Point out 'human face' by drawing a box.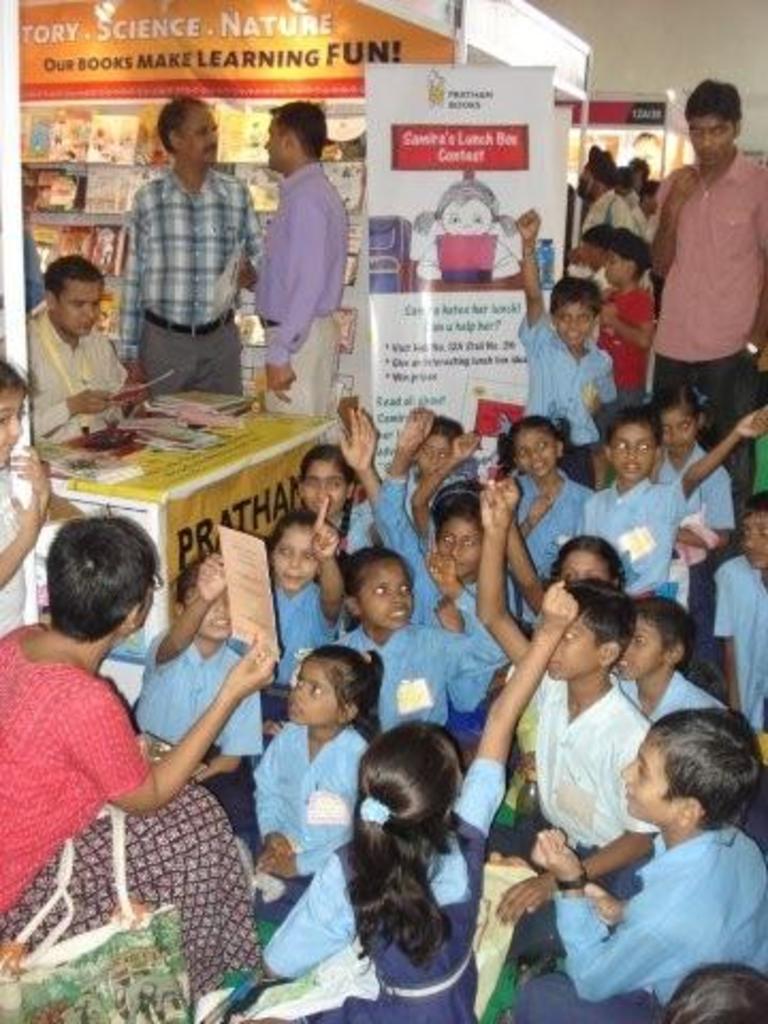
[612, 740, 674, 826].
